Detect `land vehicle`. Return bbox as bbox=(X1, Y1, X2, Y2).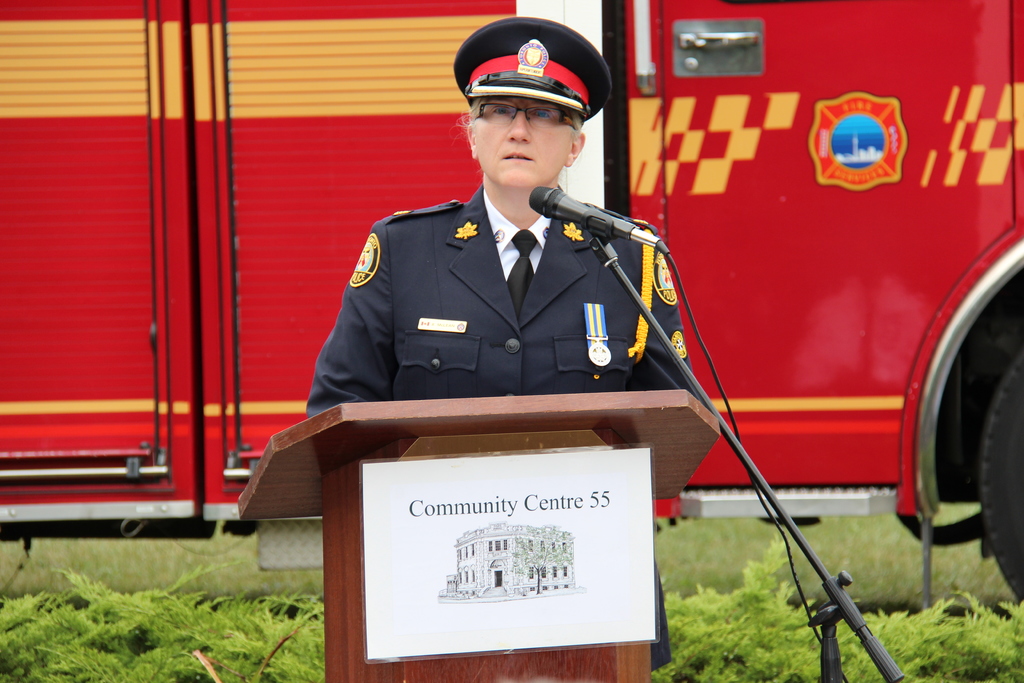
bbox=(0, 0, 1023, 599).
